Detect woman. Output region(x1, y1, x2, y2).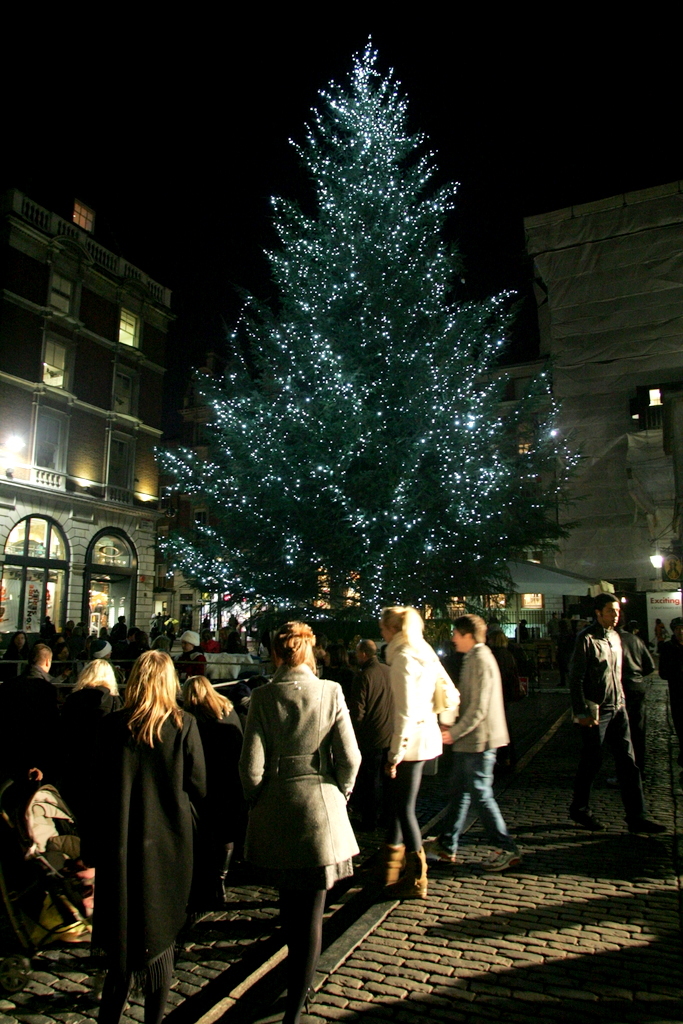
region(366, 605, 463, 899).
